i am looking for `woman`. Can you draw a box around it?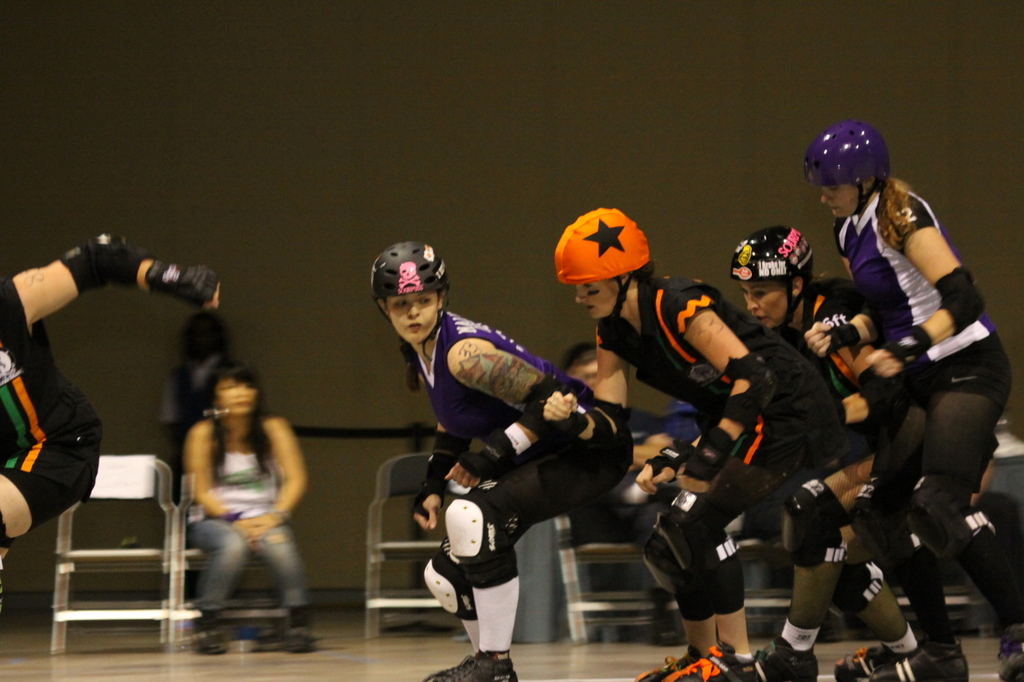
Sure, the bounding box is region(365, 238, 634, 681).
